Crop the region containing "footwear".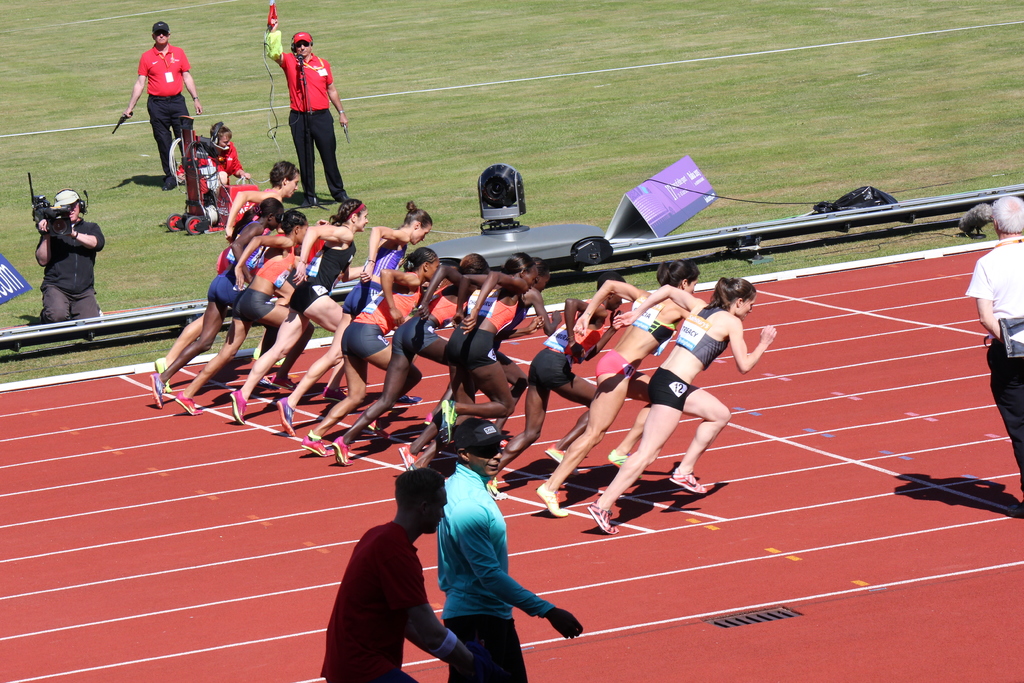
Crop region: bbox(534, 479, 564, 518).
